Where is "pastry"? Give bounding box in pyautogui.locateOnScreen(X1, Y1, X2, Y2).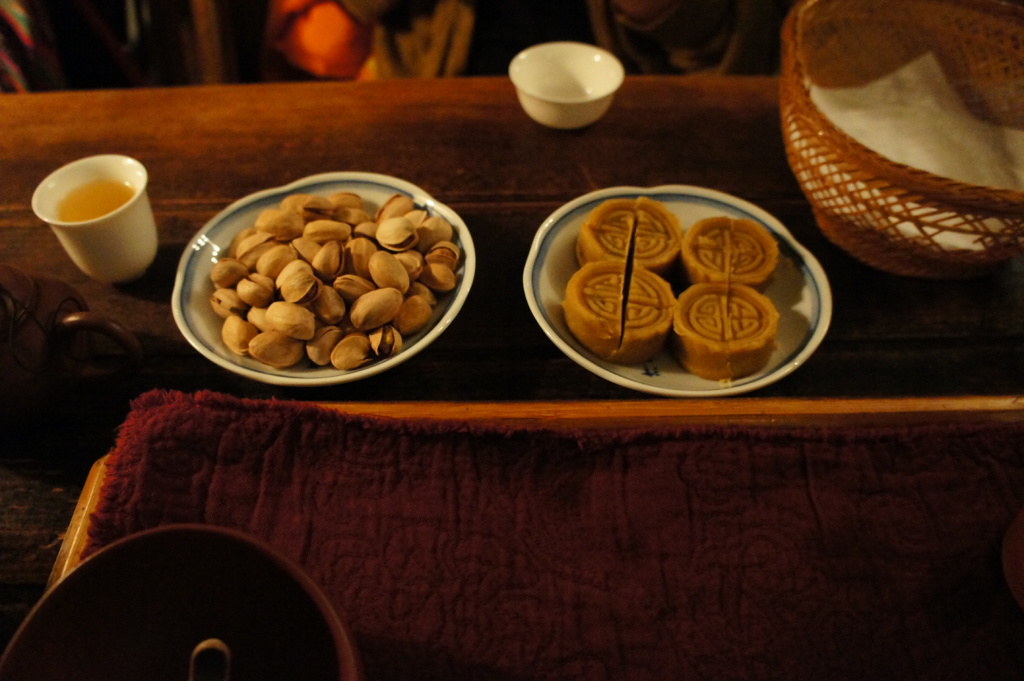
pyautogui.locateOnScreen(566, 262, 676, 363).
